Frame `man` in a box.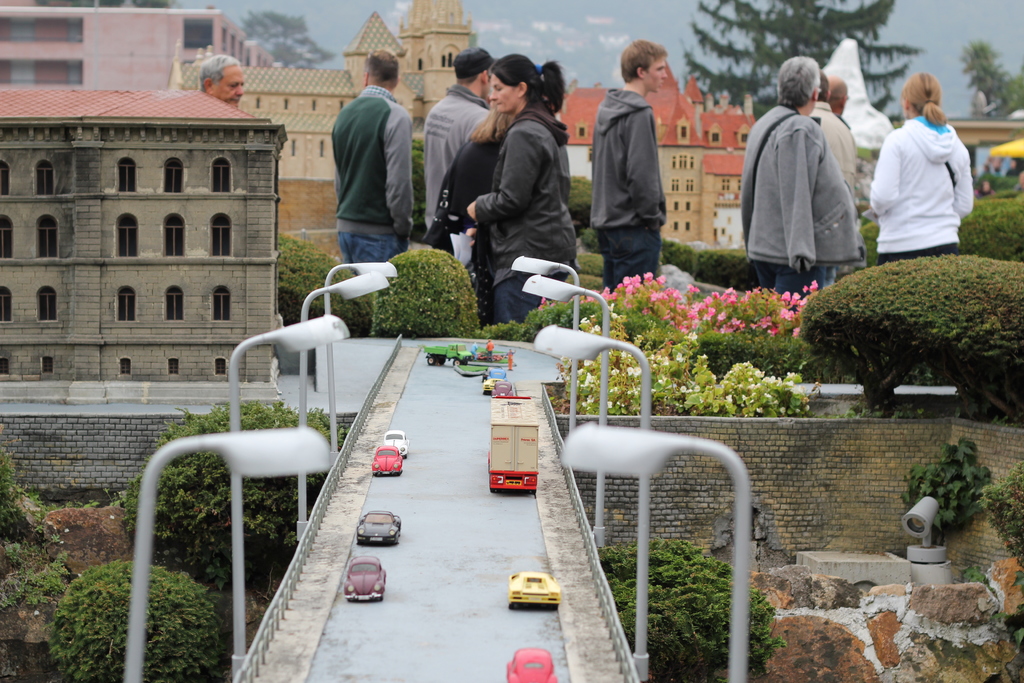
[left=590, top=42, right=671, bottom=293].
